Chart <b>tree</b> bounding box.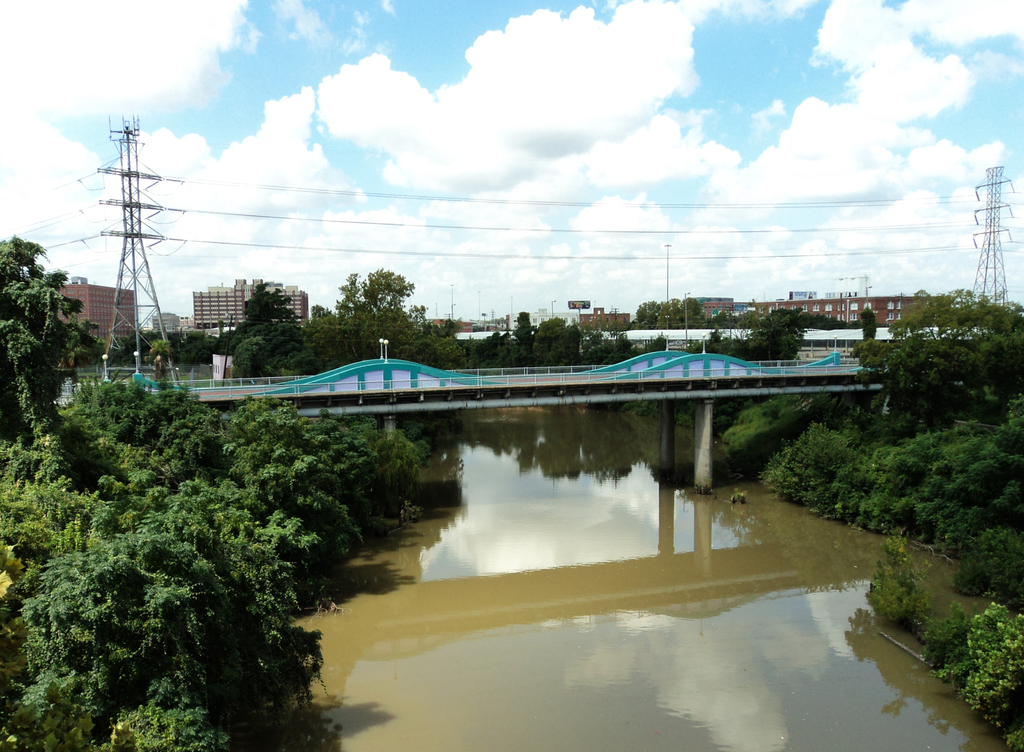
Charted: region(637, 303, 656, 325).
